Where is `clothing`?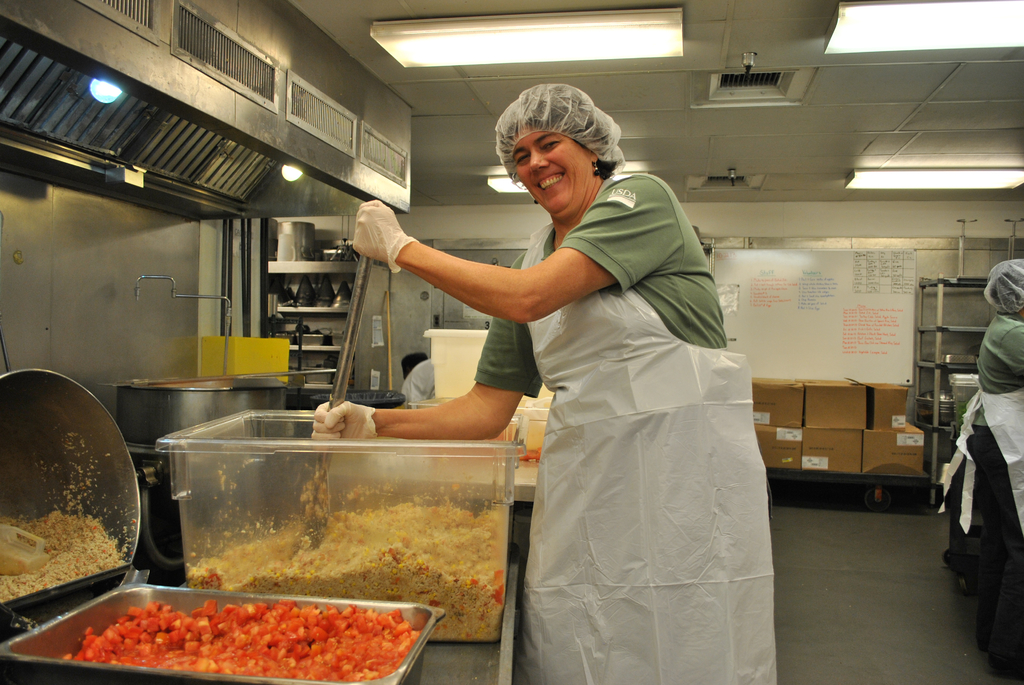
[466, 169, 778, 684].
